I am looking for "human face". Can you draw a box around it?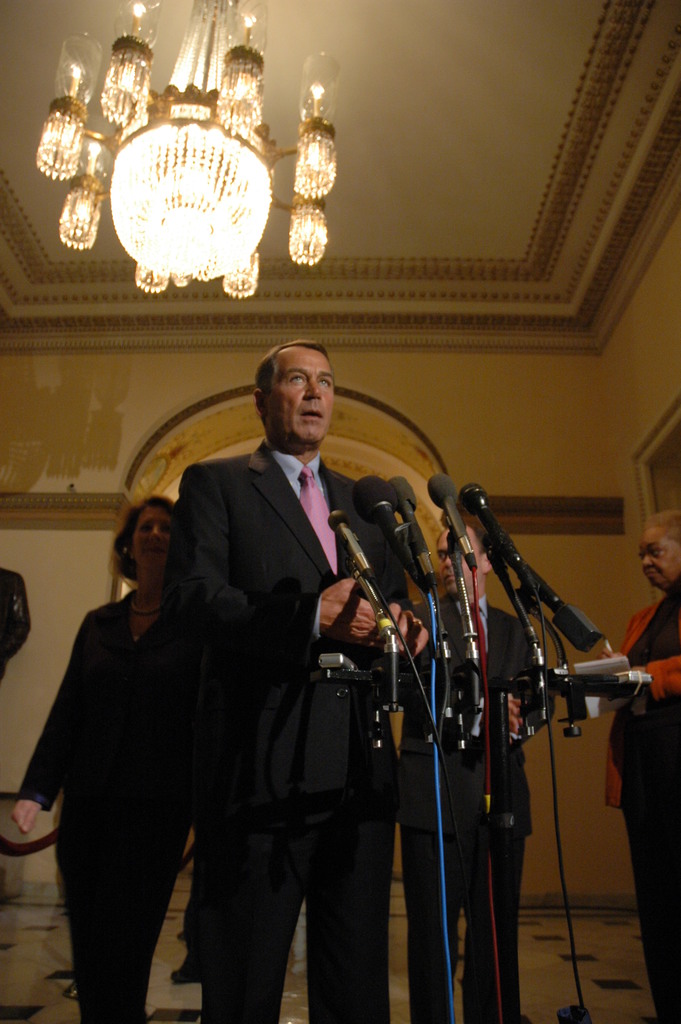
Sure, the bounding box is 131:505:174:577.
